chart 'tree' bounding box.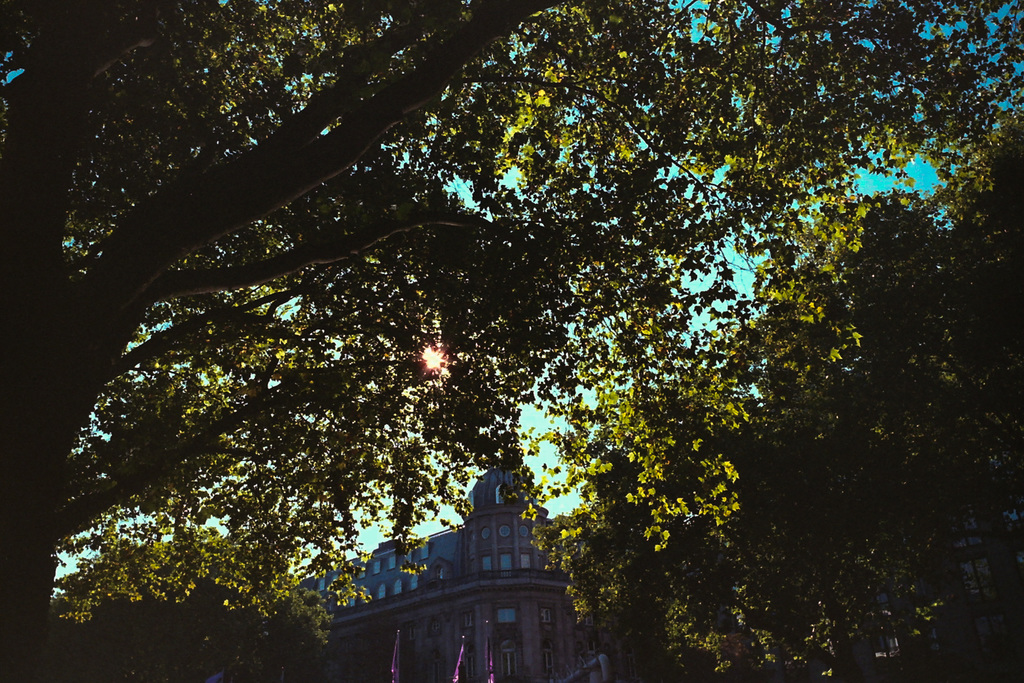
Charted: l=667, t=391, r=771, b=679.
